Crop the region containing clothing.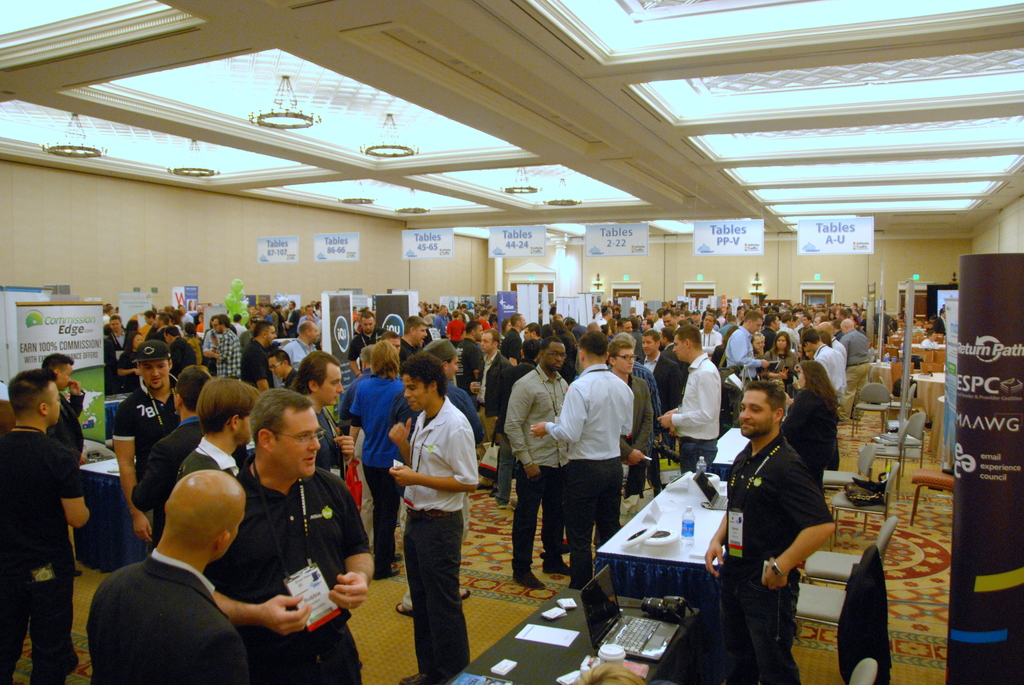
Crop region: (346, 327, 386, 358).
